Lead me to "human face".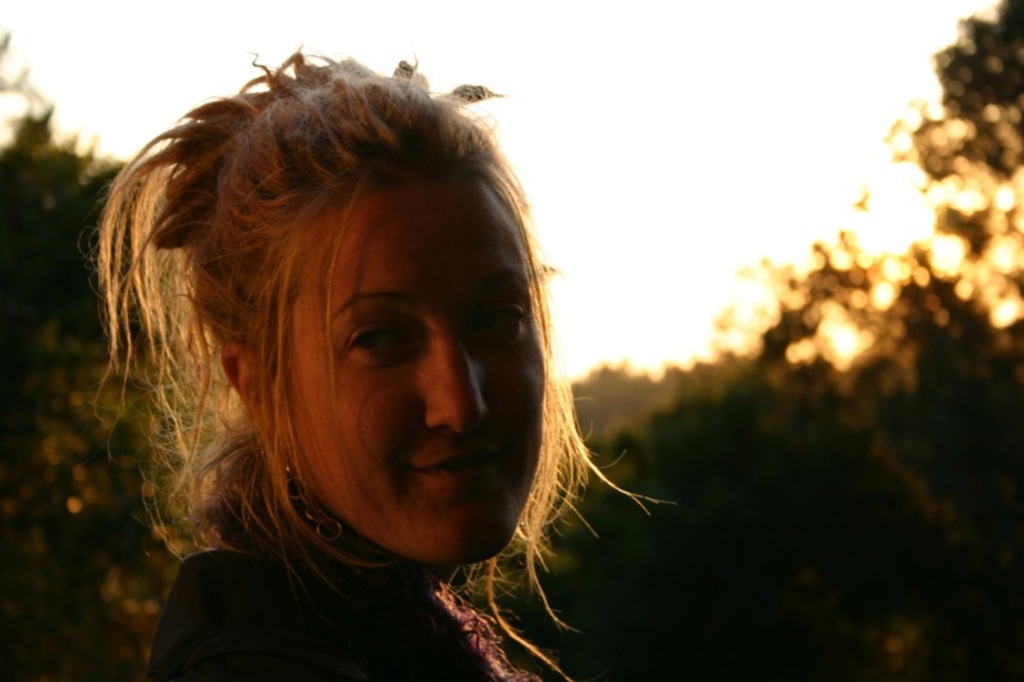
Lead to [left=259, top=155, right=548, bottom=566].
